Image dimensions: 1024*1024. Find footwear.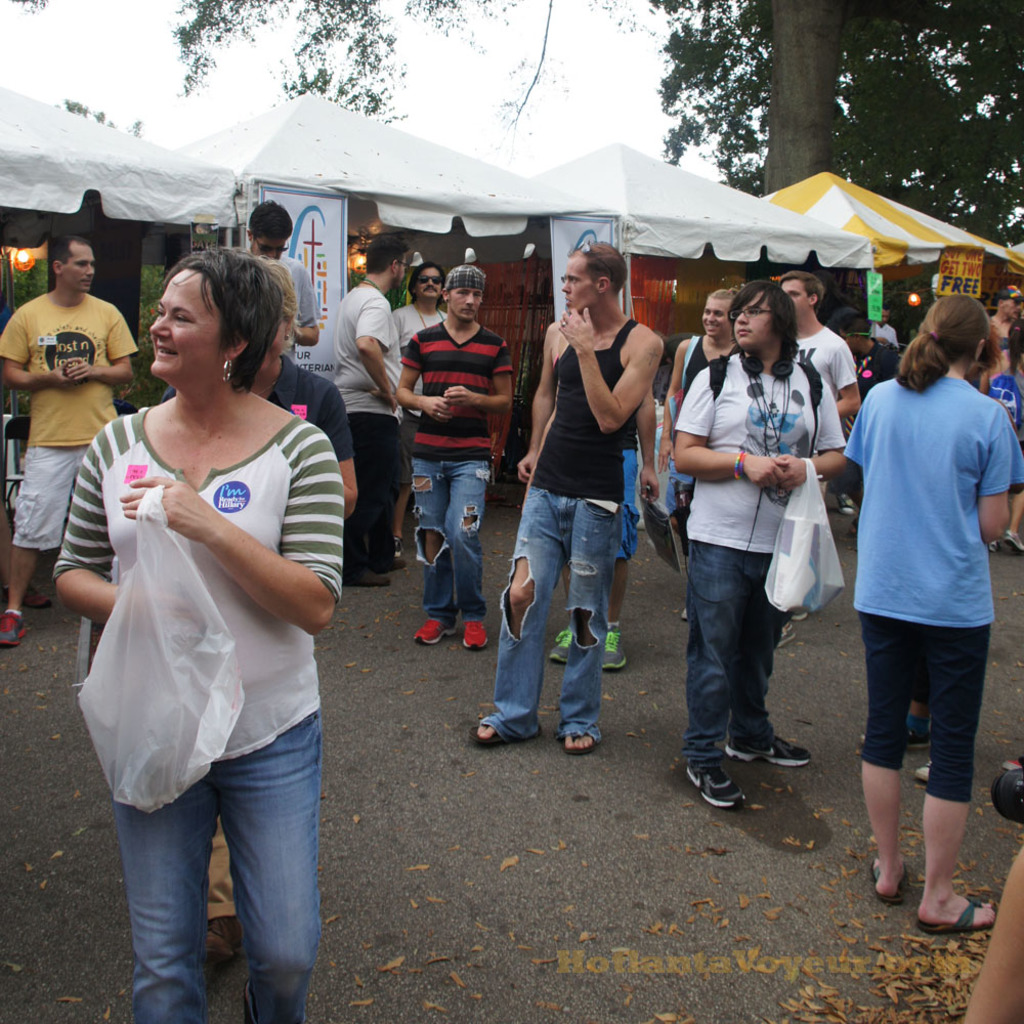
detection(0, 578, 51, 607).
